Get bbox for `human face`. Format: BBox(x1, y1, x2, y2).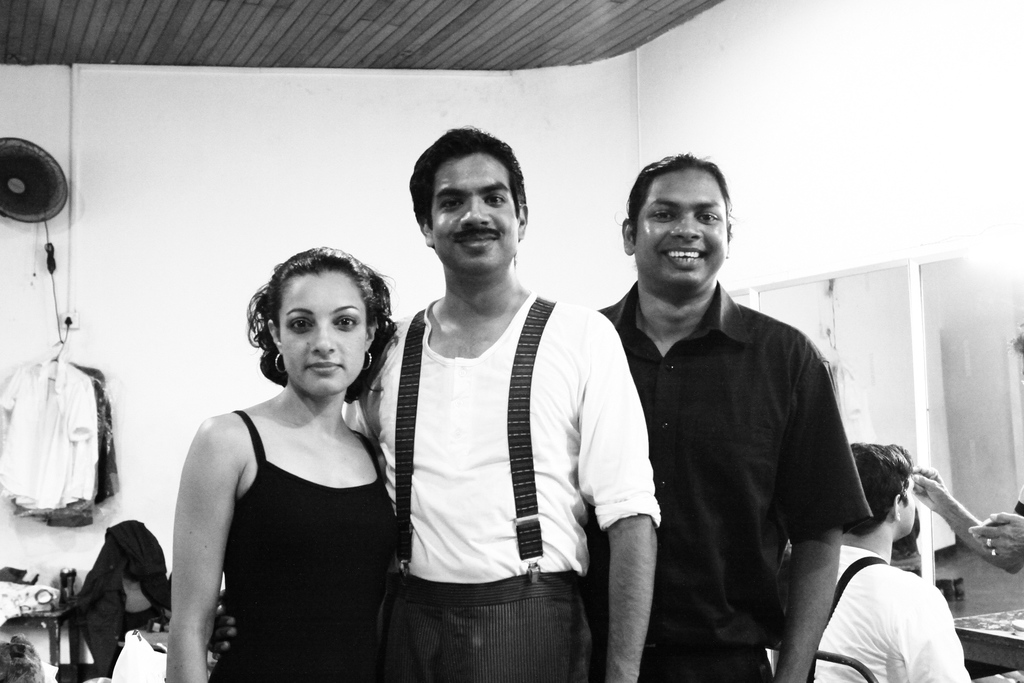
BBox(900, 473, 919, 538).
